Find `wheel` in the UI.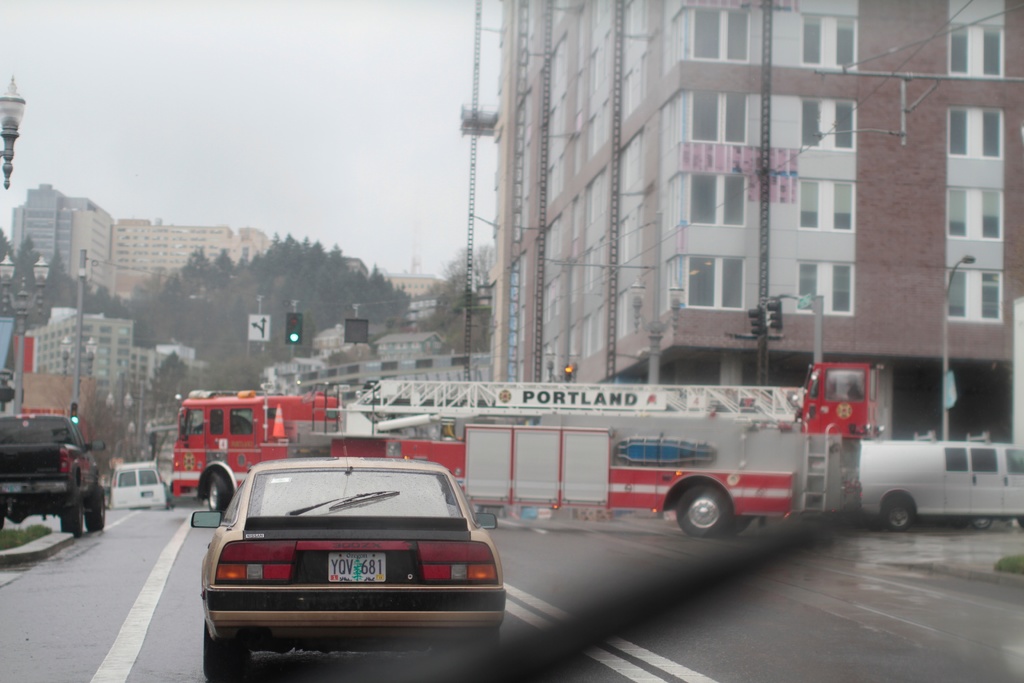
UI element at bbox=(209, 470, 228, 514).
